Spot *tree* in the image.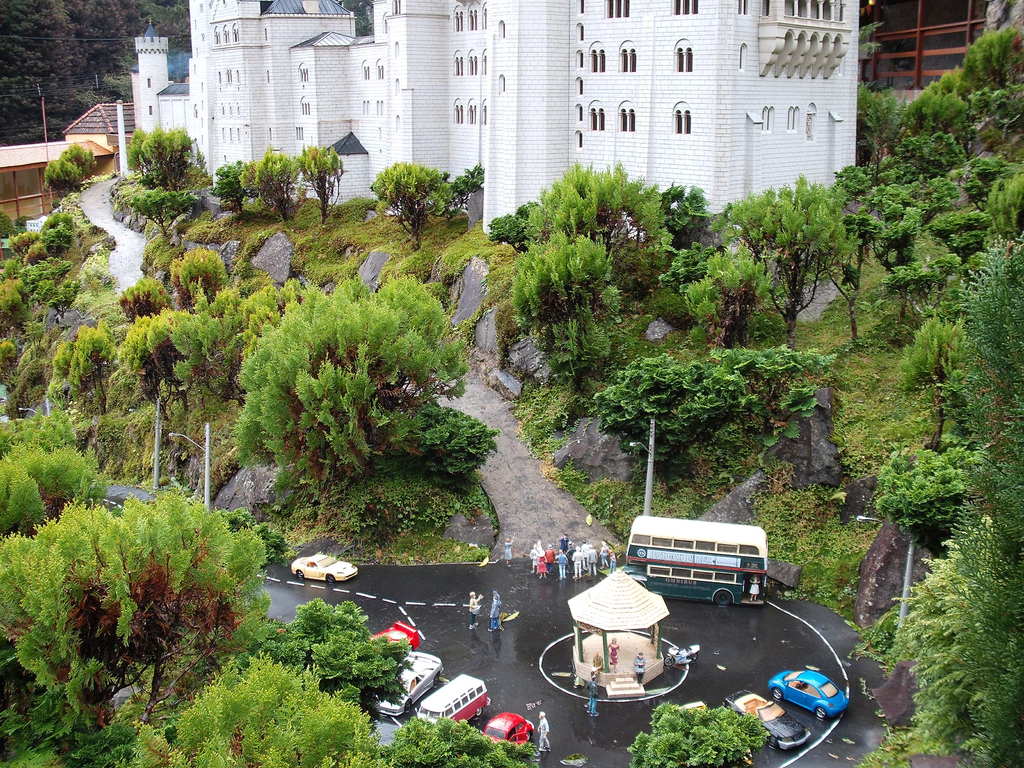
*tree* found at Rect(253, 148, 298, 213).
